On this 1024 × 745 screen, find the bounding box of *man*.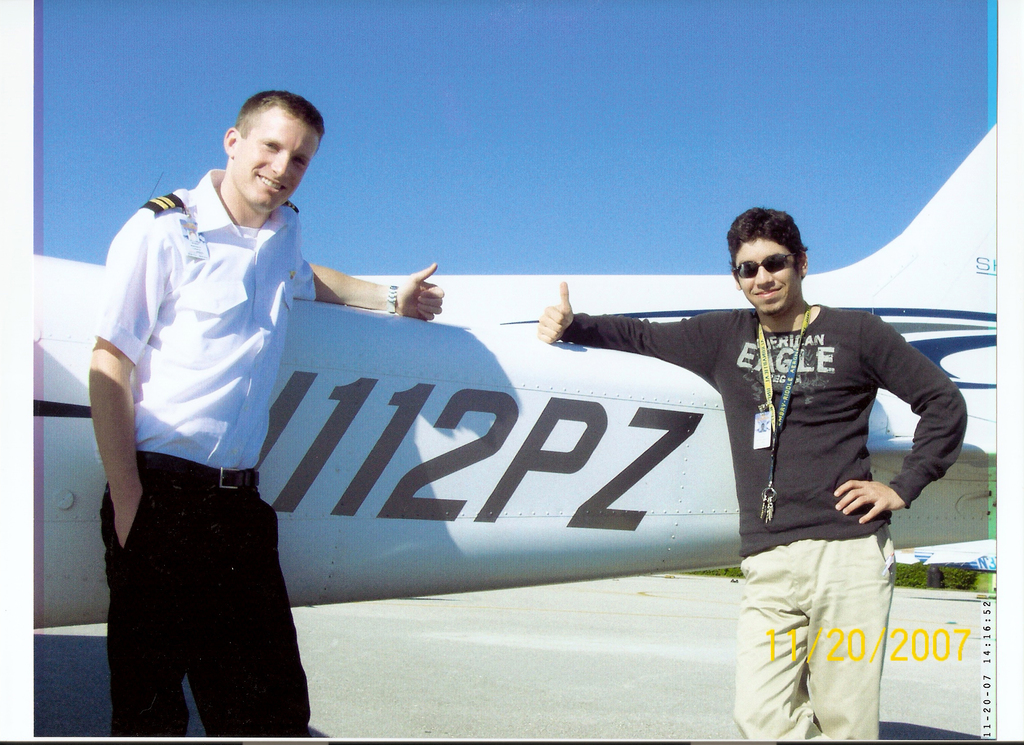
Bounding box: <region>571, 195, 964, 694</region>.
